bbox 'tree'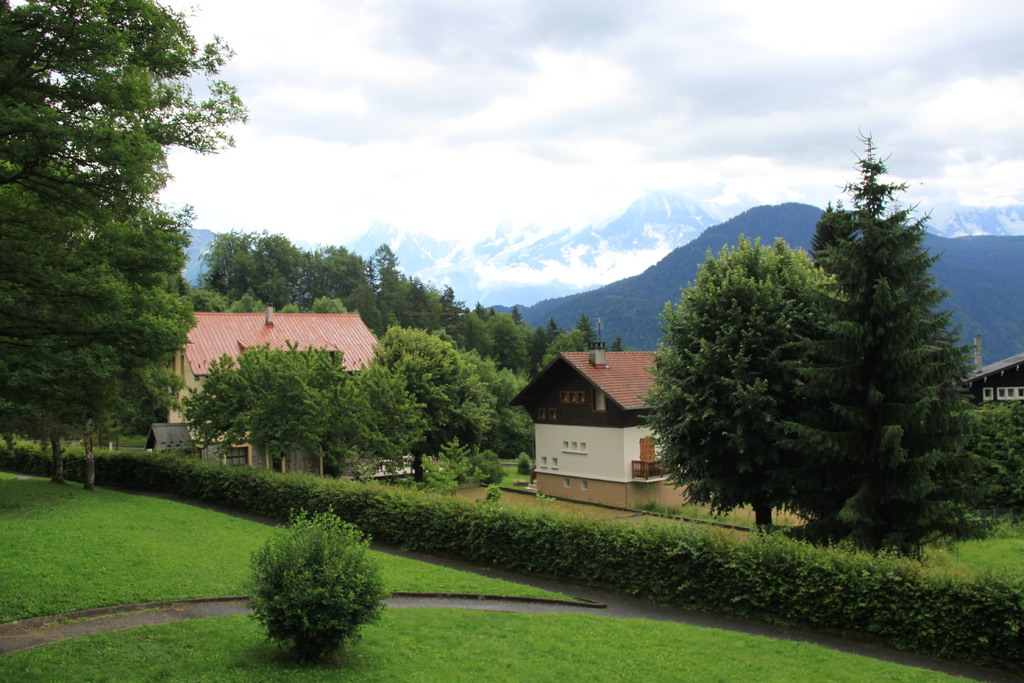
region(673, 120, 979, 557)
